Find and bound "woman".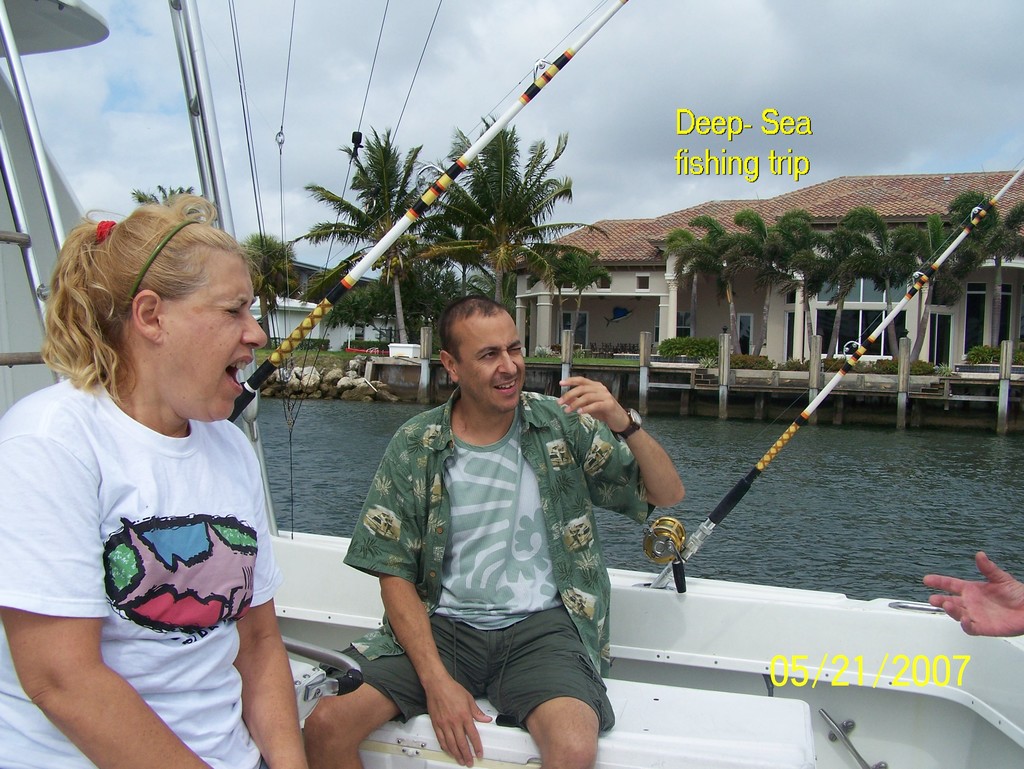
Bound: [3,196,305,733].
